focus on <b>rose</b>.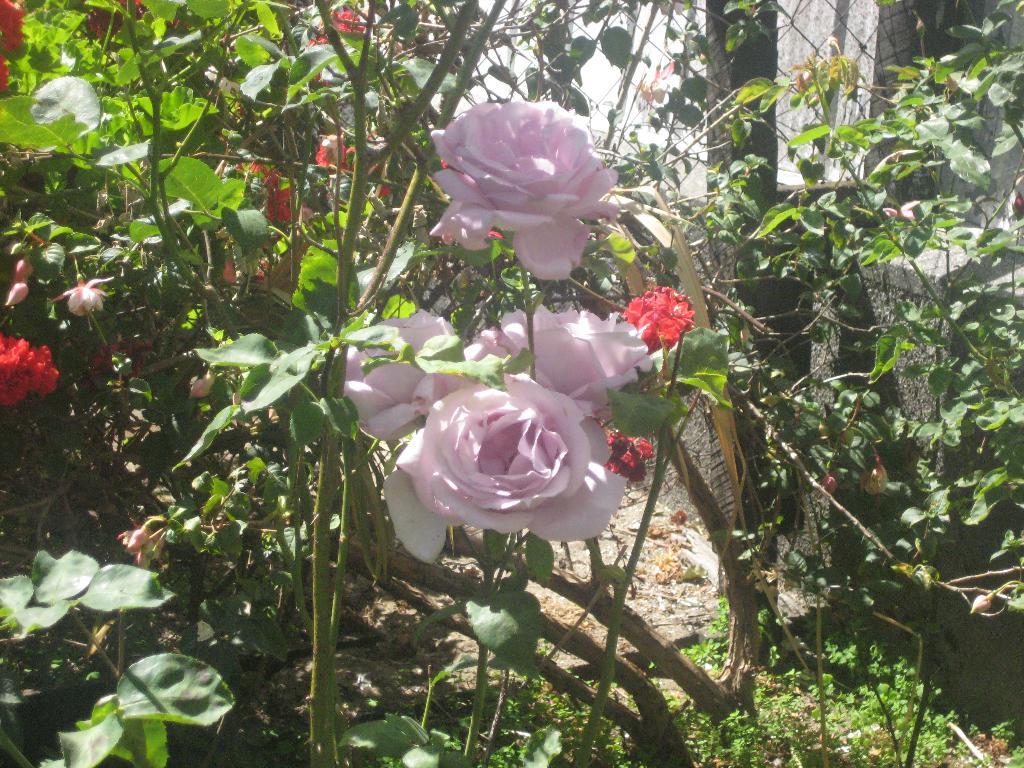
Focused at (427, 99, 621, 283).
